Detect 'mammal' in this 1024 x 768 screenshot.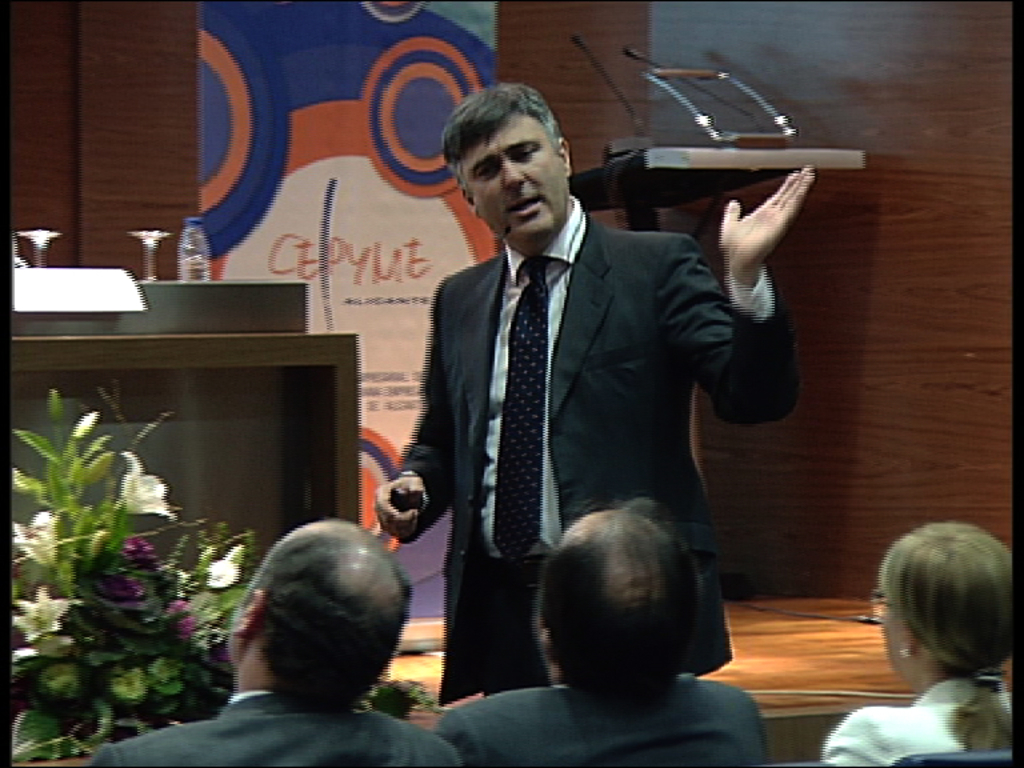
Detection: x1=428 y1=496 x2=776 y2=767.
